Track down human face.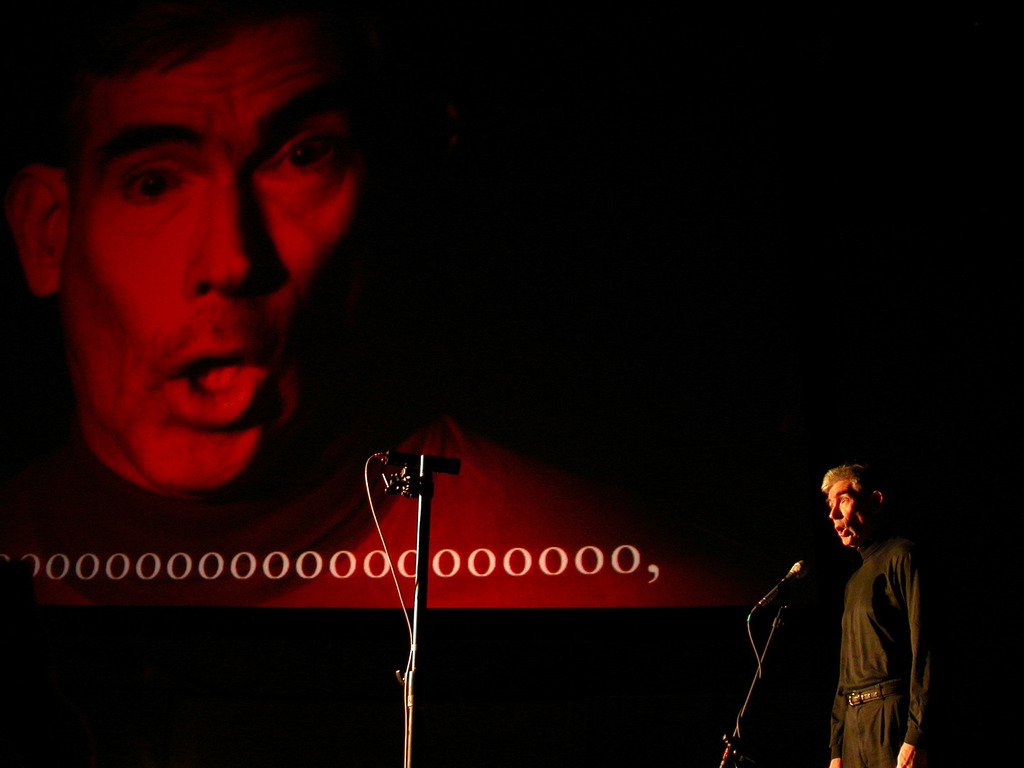
Tracked to bbox(824, 483, 877, 554).
